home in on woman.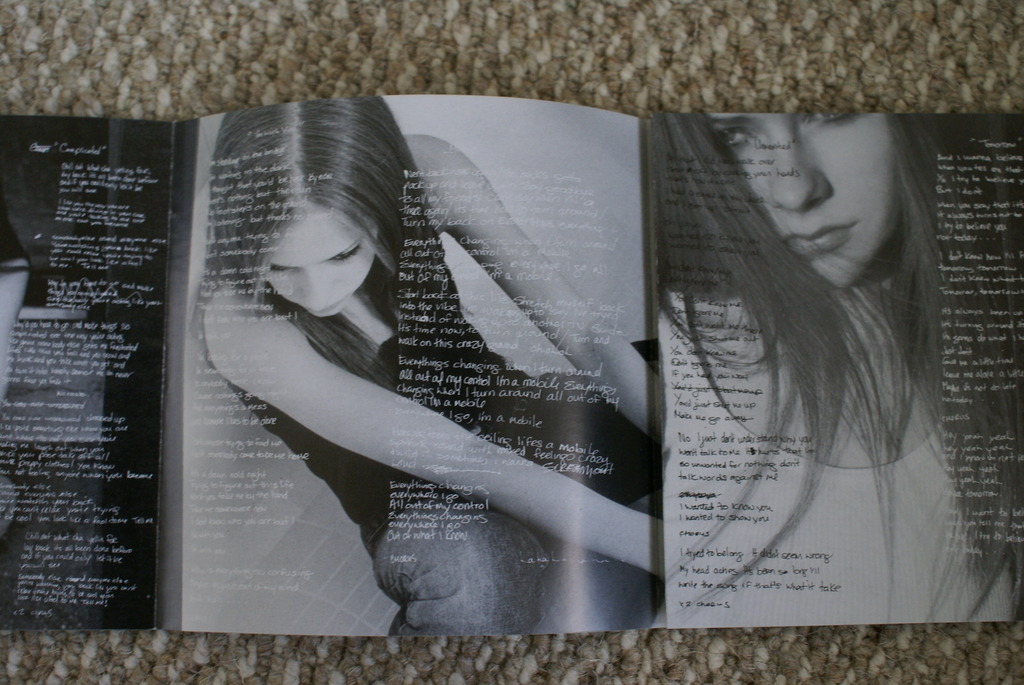
Homed in at left=653, top=108, right=1023, bottom=620.
